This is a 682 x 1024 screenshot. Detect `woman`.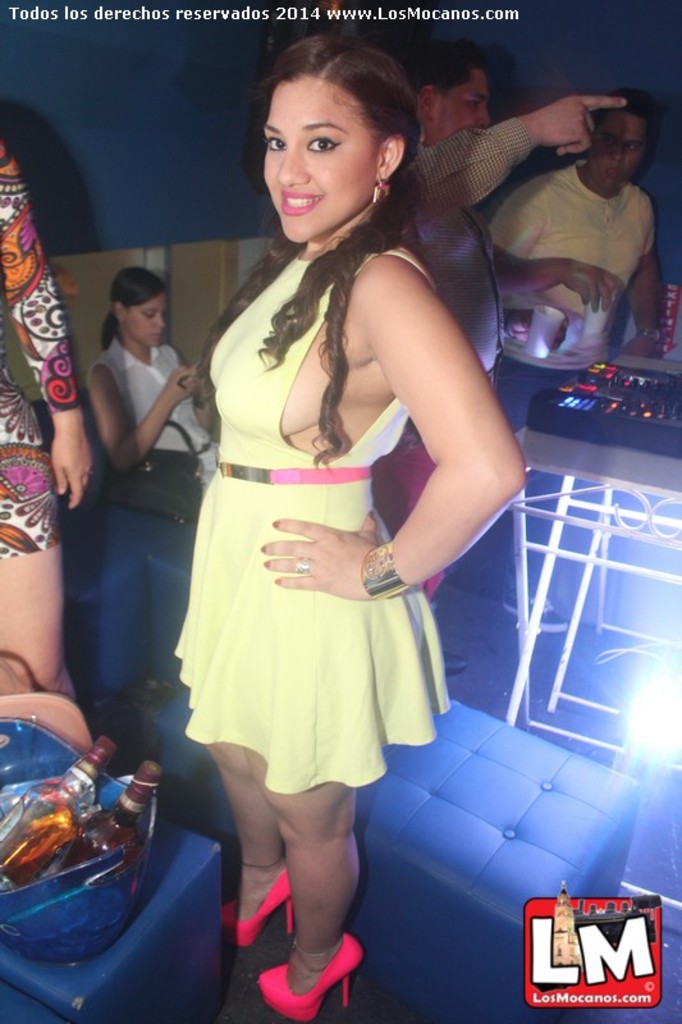
(left=148, top=56, right=535, bottom=887).
